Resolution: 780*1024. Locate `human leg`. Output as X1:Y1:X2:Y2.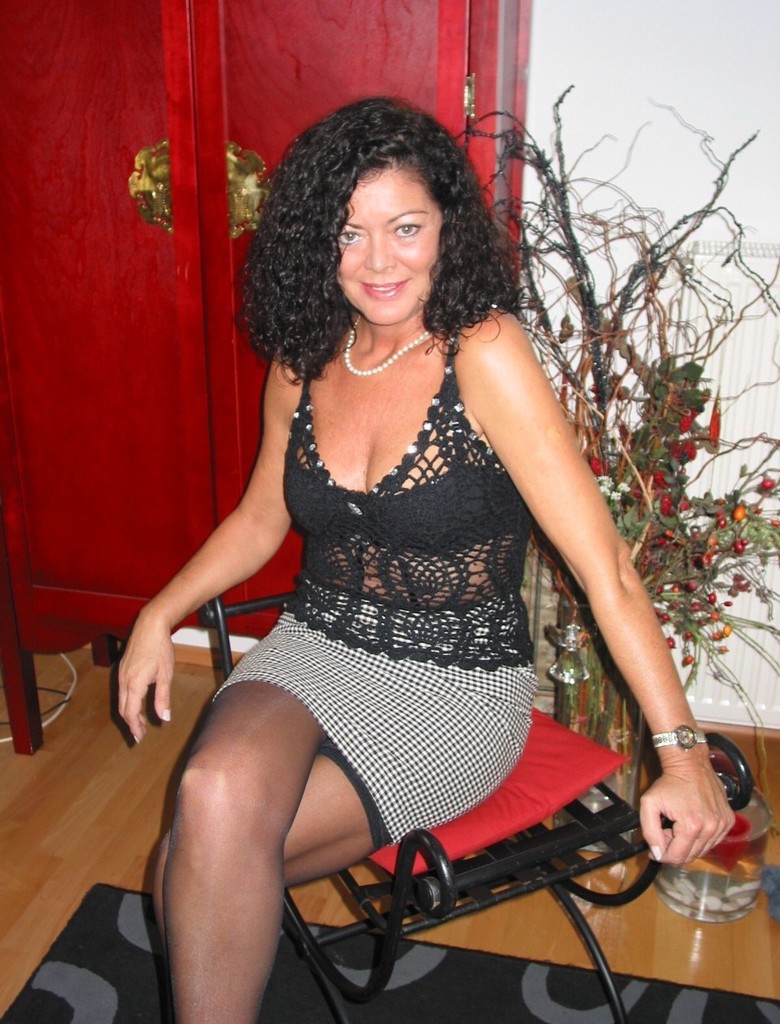
166:574:391:1023.
